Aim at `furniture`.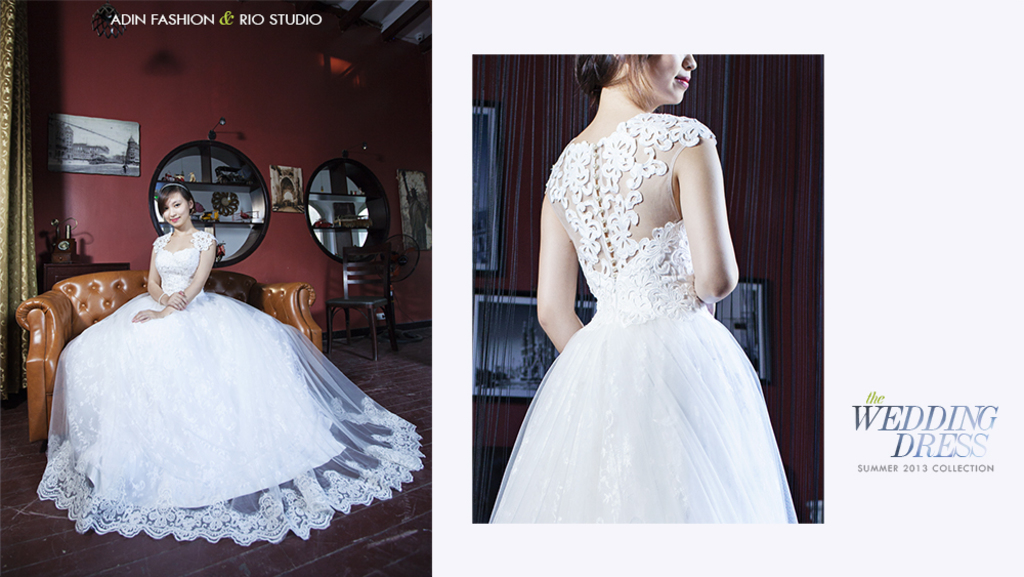
Aimed at {"left": 327, "top": 243, "right": 401, "bottom": 363}.
